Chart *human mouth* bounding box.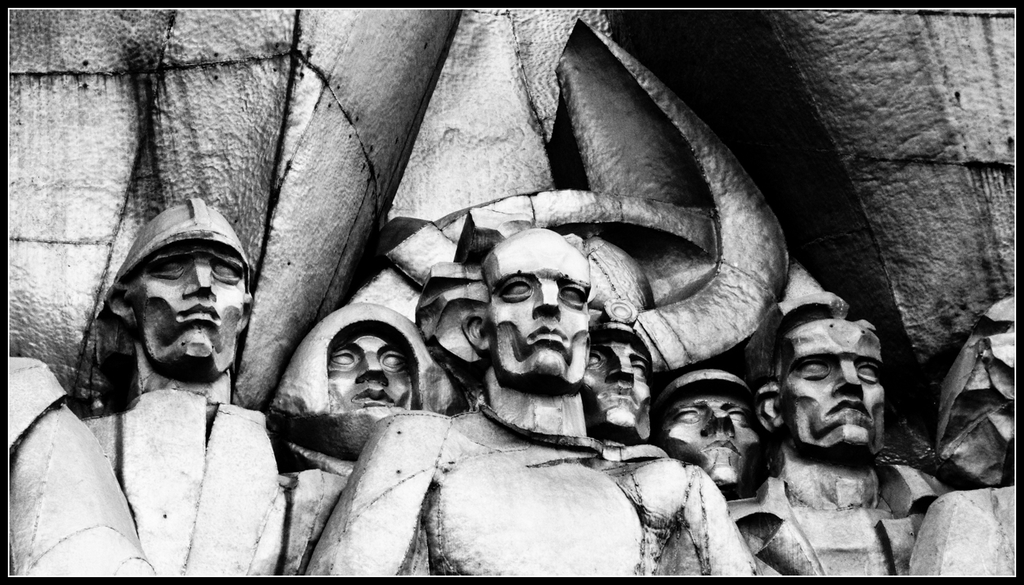
Charted: Rect(705, 434, 736, 455).
